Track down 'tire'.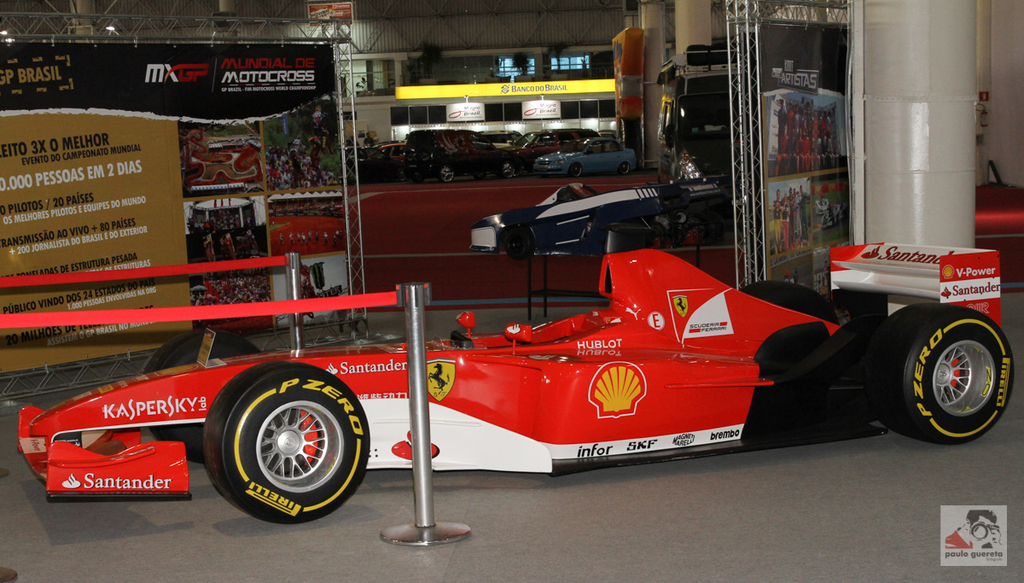
Tracked to [x1=199, y1=362, x2=375, y2=519].
